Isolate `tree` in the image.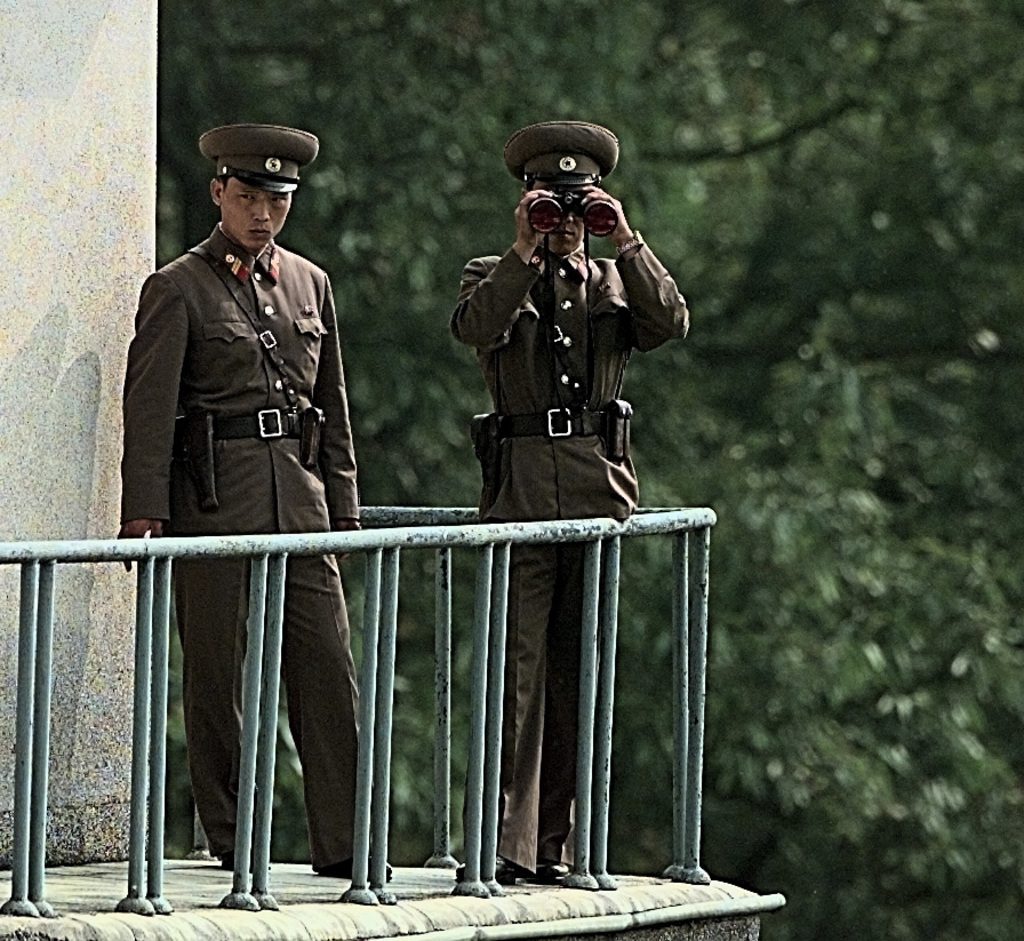
Isolated region: bbox=[150, 0, 1023, 936].
